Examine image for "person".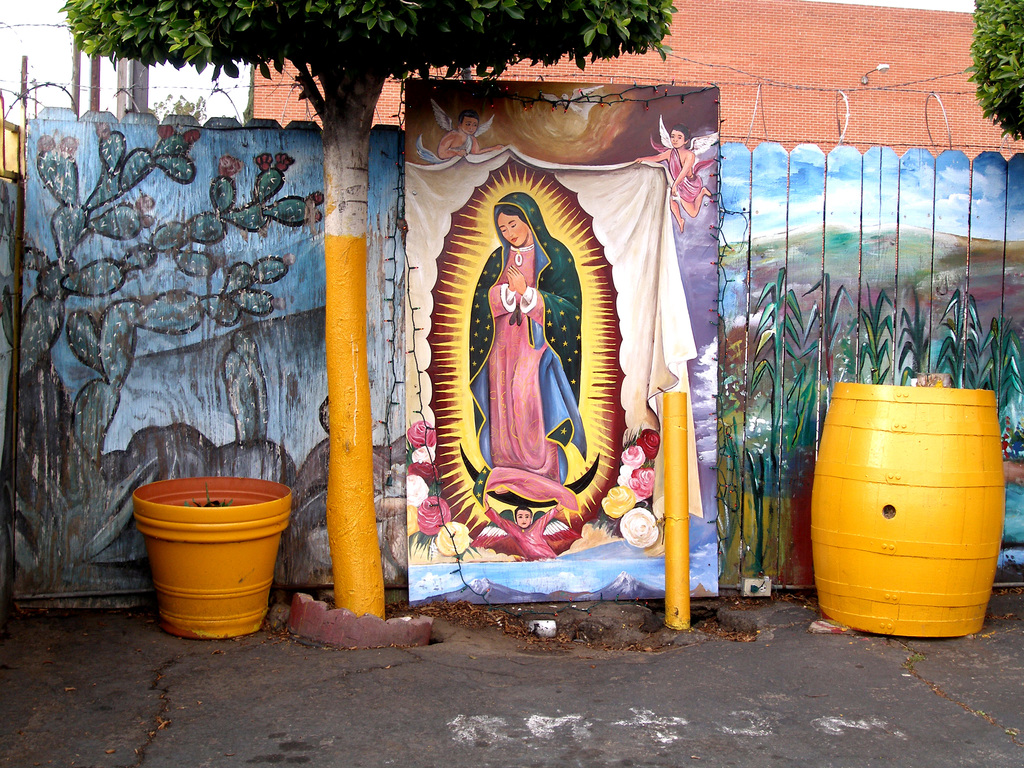
Examination result: box(439, 114, 499, 159).
